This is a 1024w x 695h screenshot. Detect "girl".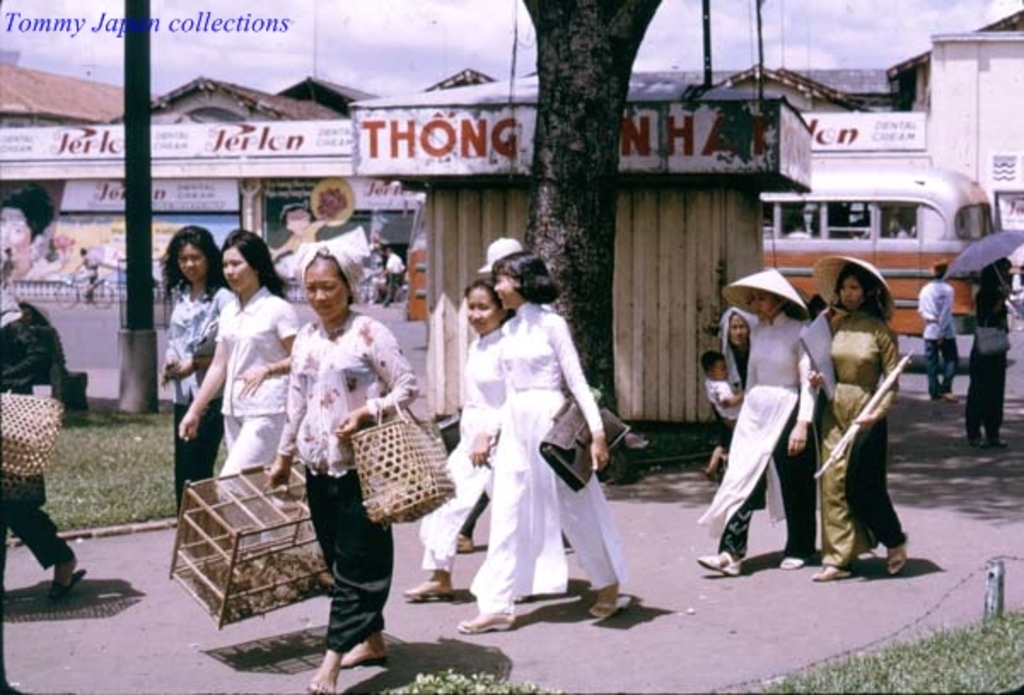
258, 256, 418, 693.
